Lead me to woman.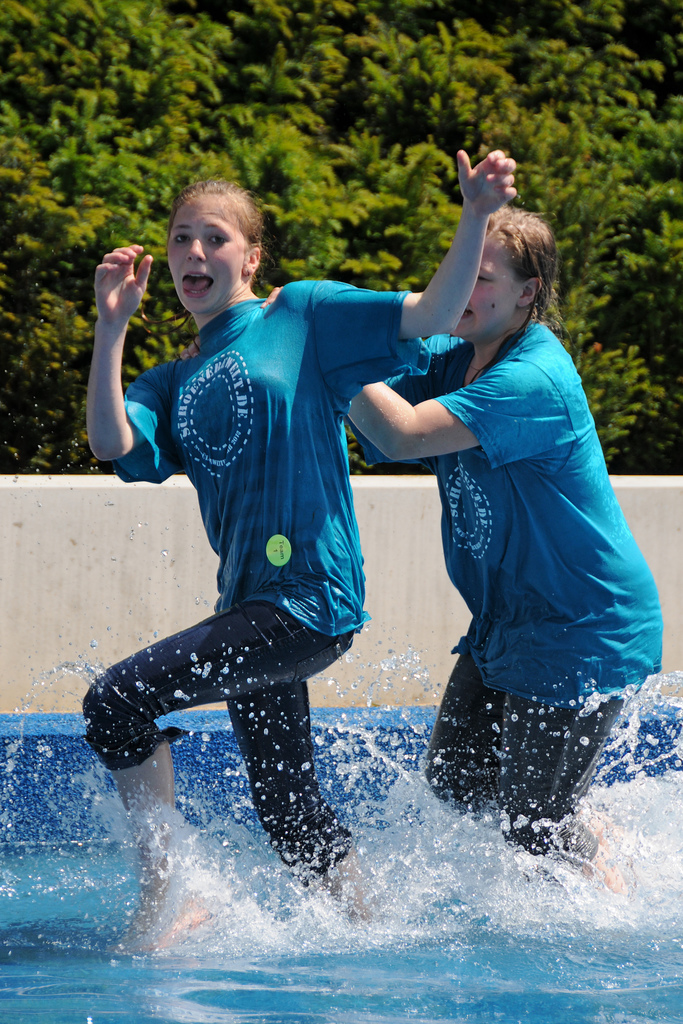
Lead to crop(79, 148, 519, 941).
